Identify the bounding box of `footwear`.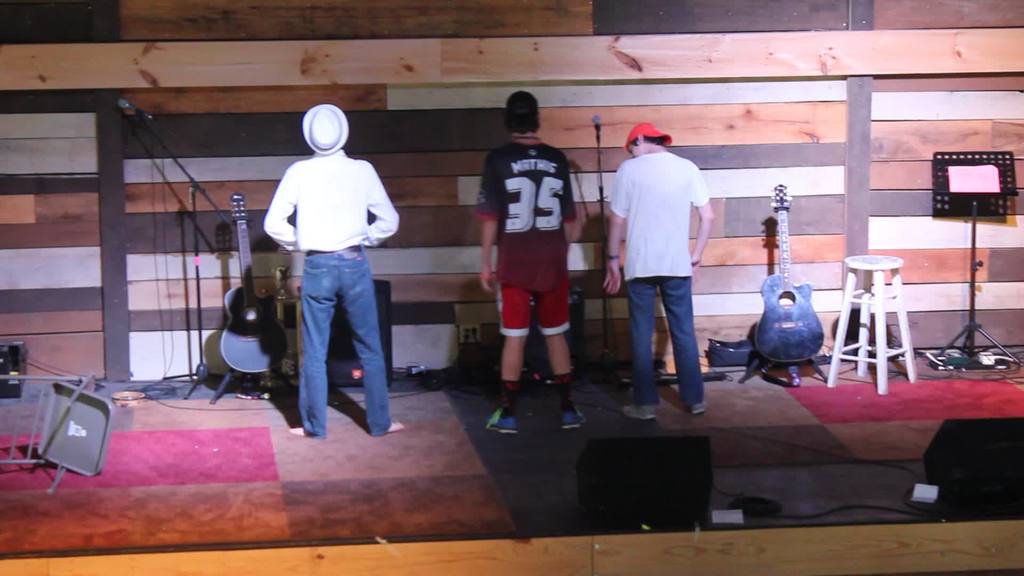
484,410,517,435.
